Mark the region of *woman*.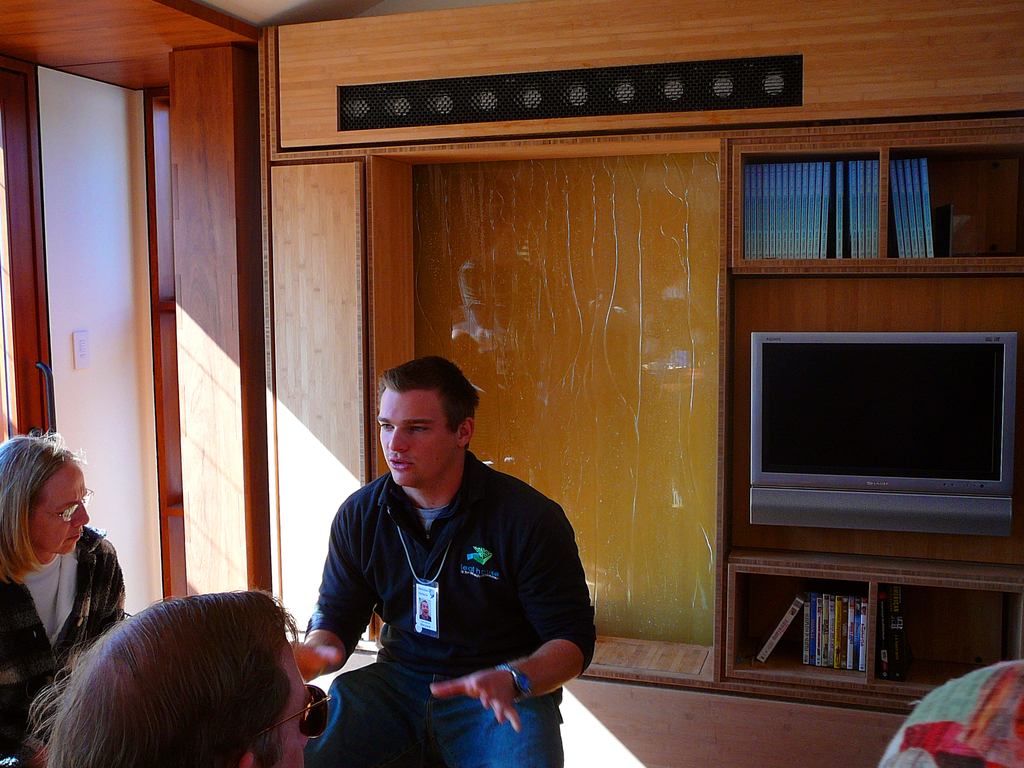
Region: 0, 433, 129, 705.
